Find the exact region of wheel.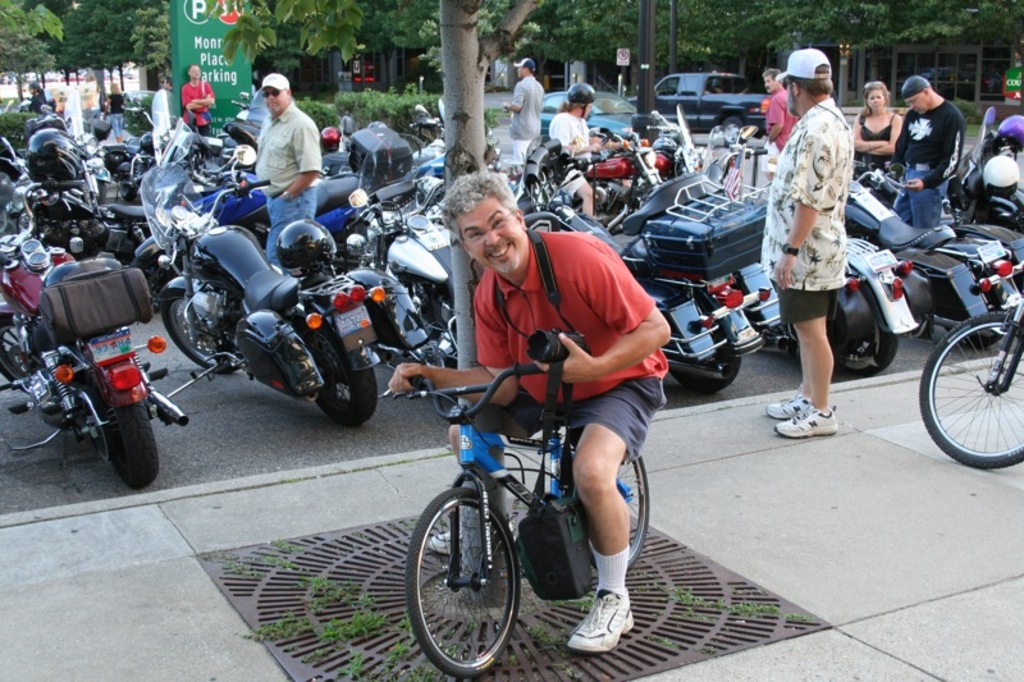
Exact region: 84, 375, 147, 489.
